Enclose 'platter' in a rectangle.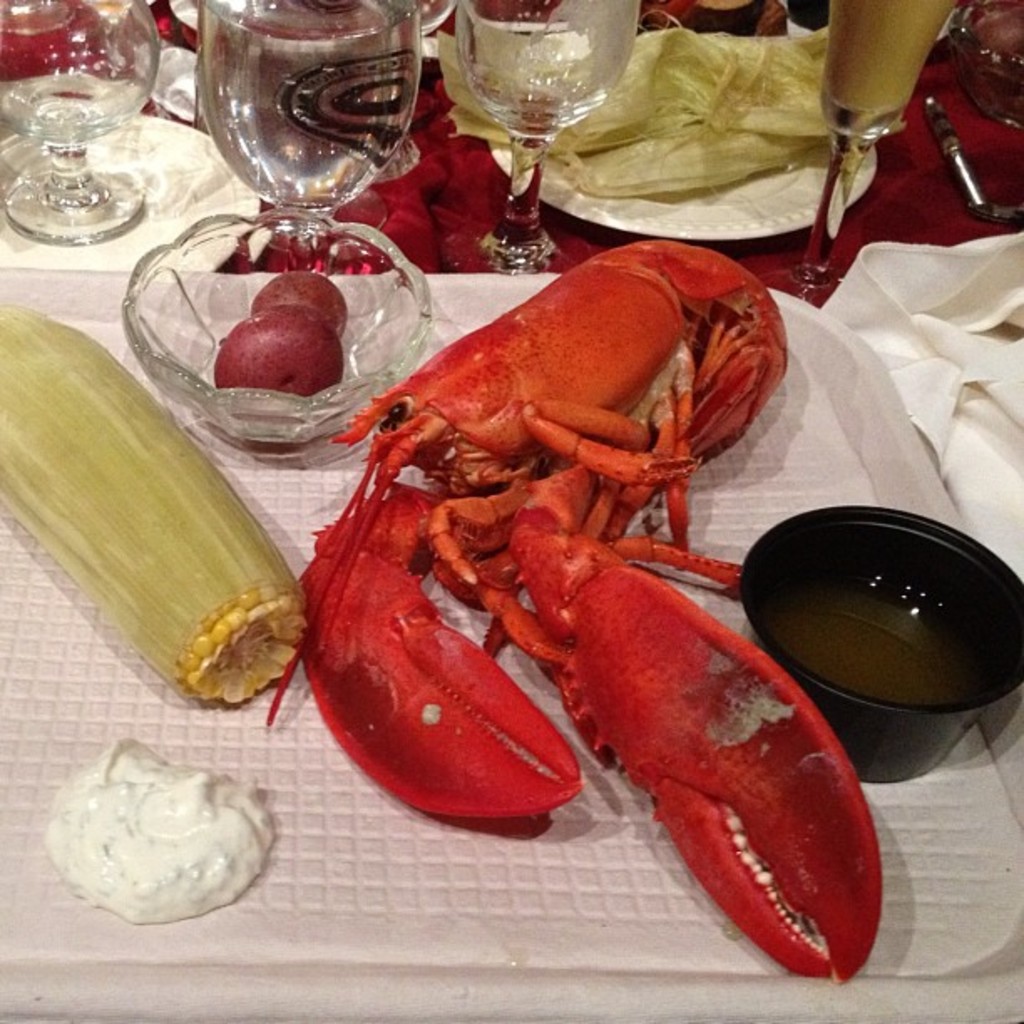
[x1=0, y1=104, x2=273, y2=293].
